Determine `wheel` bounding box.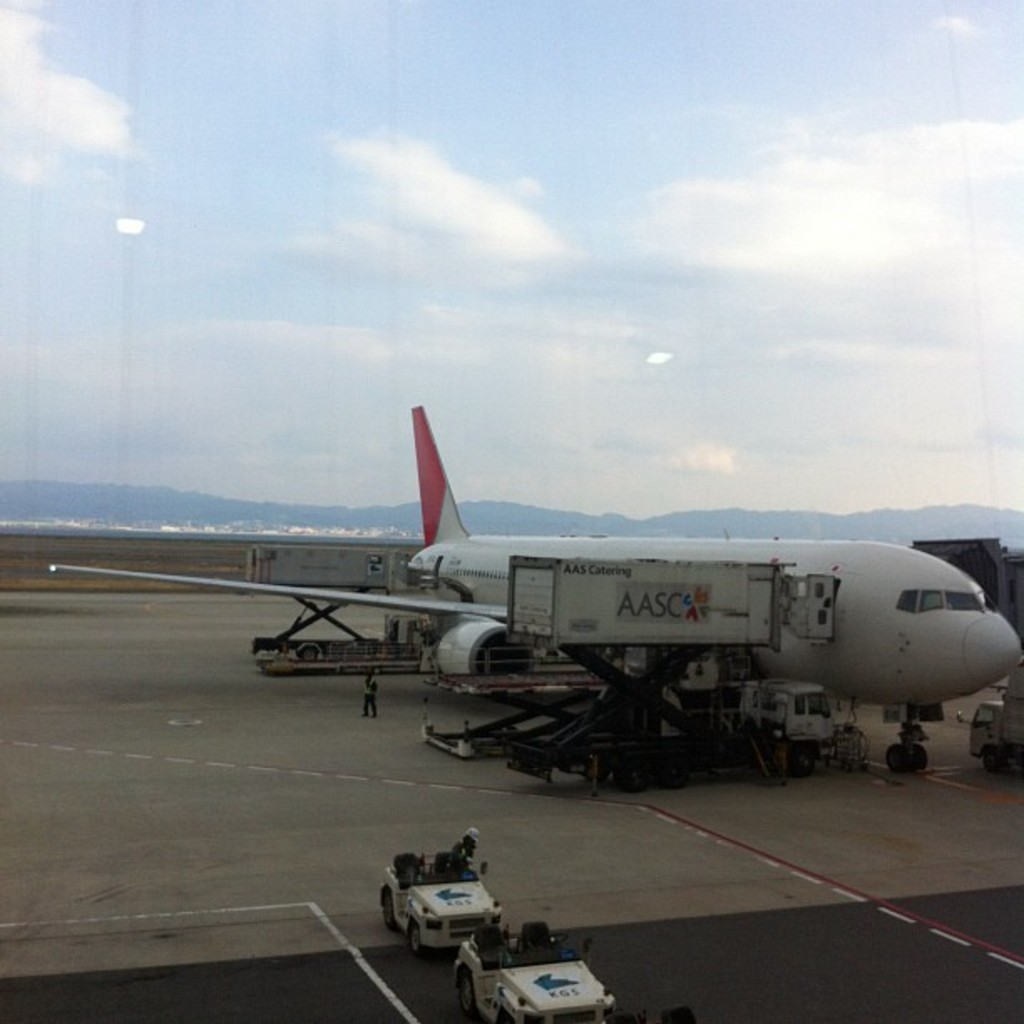
Determined: Rect(390, 912, 430, 965).
